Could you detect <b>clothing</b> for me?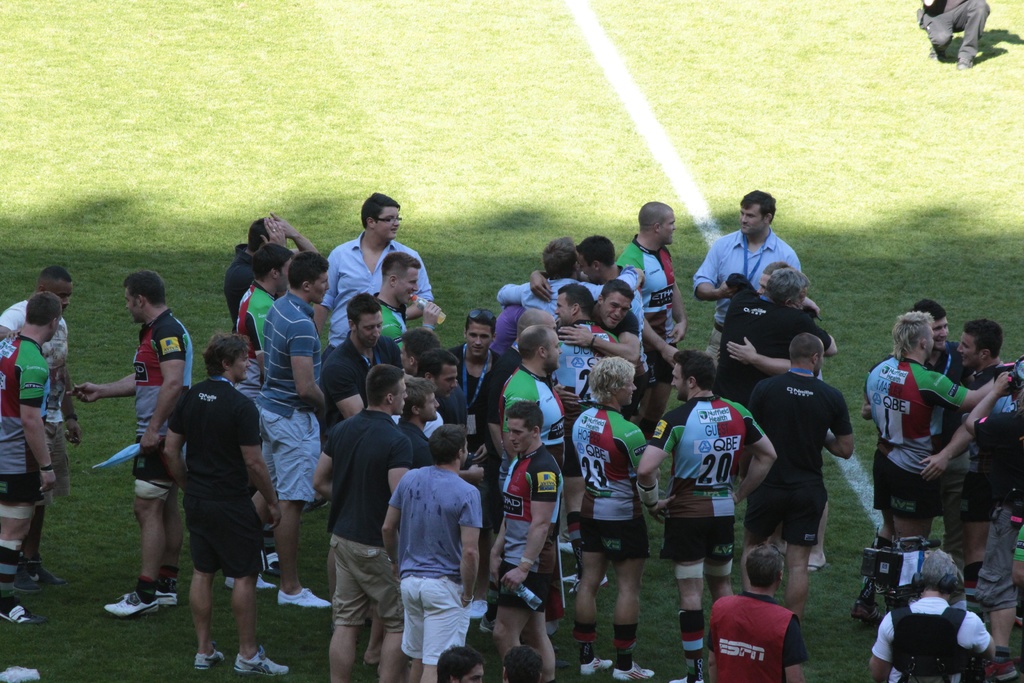
Detection result: [493, 365, 560, 473].
